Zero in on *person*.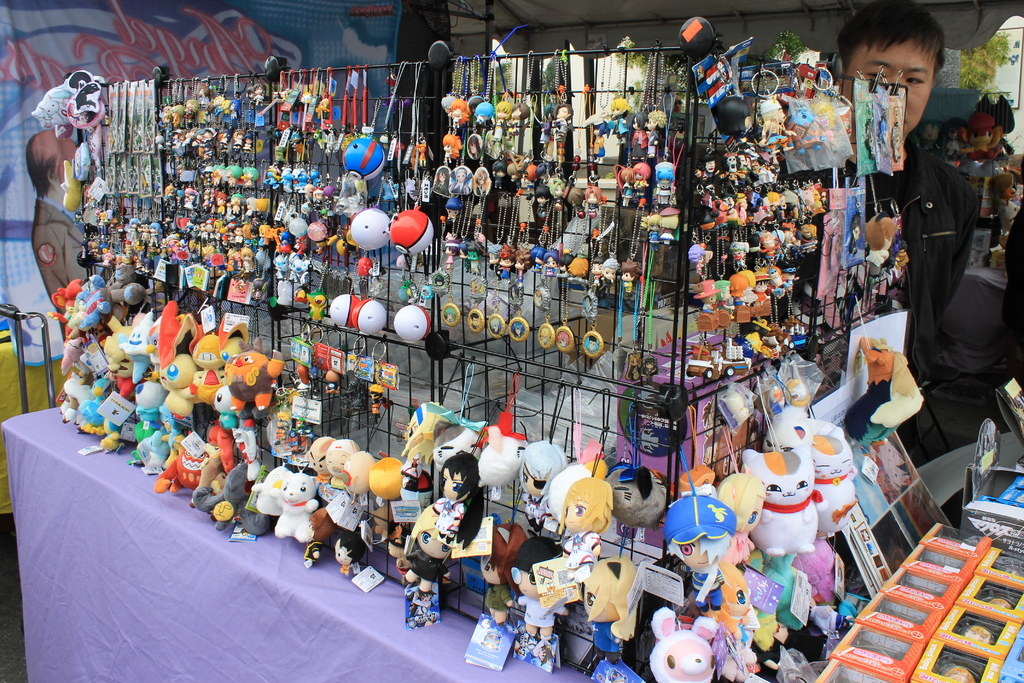
Zeroed in: (left=124, top=240, right=132, bottom=256).
